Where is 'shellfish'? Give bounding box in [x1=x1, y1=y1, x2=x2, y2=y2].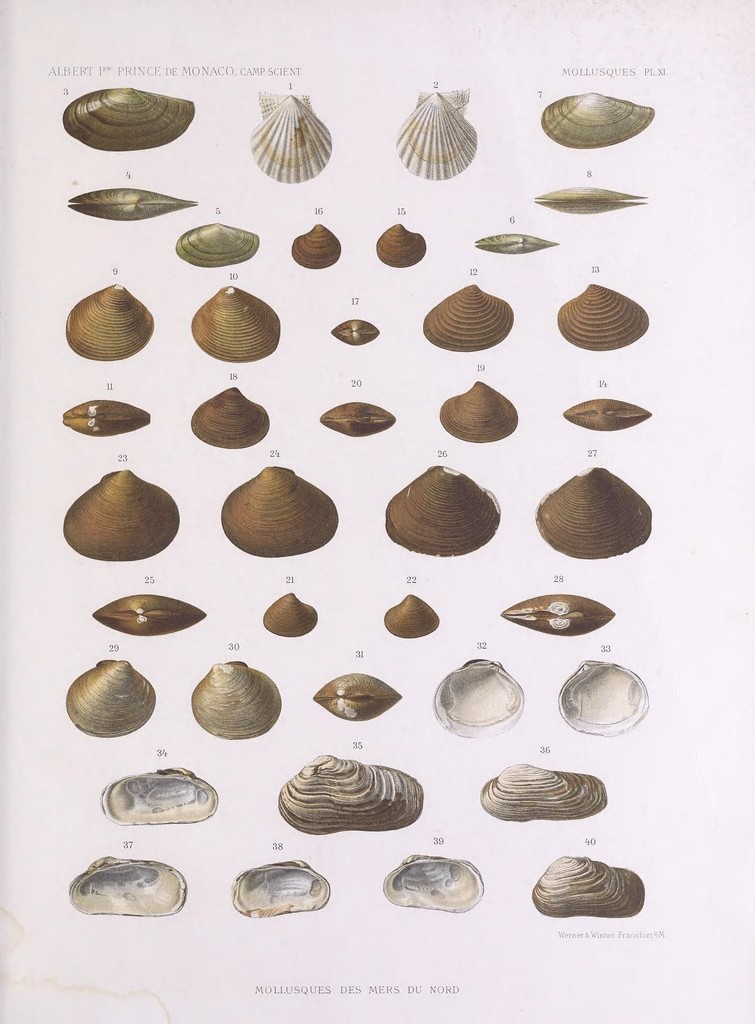
[x1=331, y1=323, x2=380, y2=344].
